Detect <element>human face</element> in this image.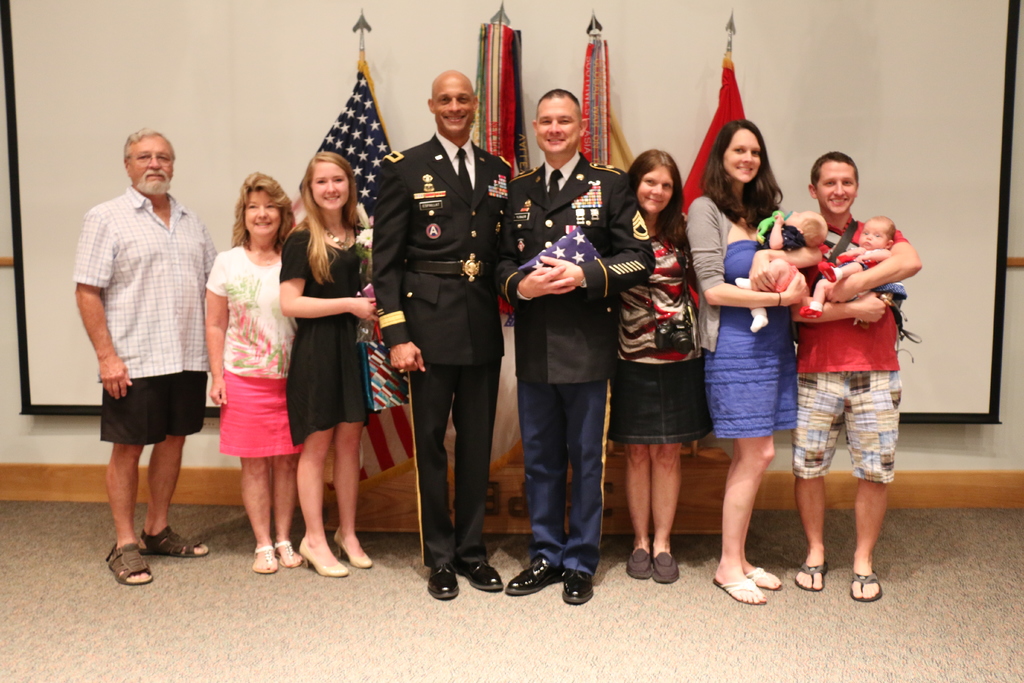
Detection: region(244, 193, 280, 236).
